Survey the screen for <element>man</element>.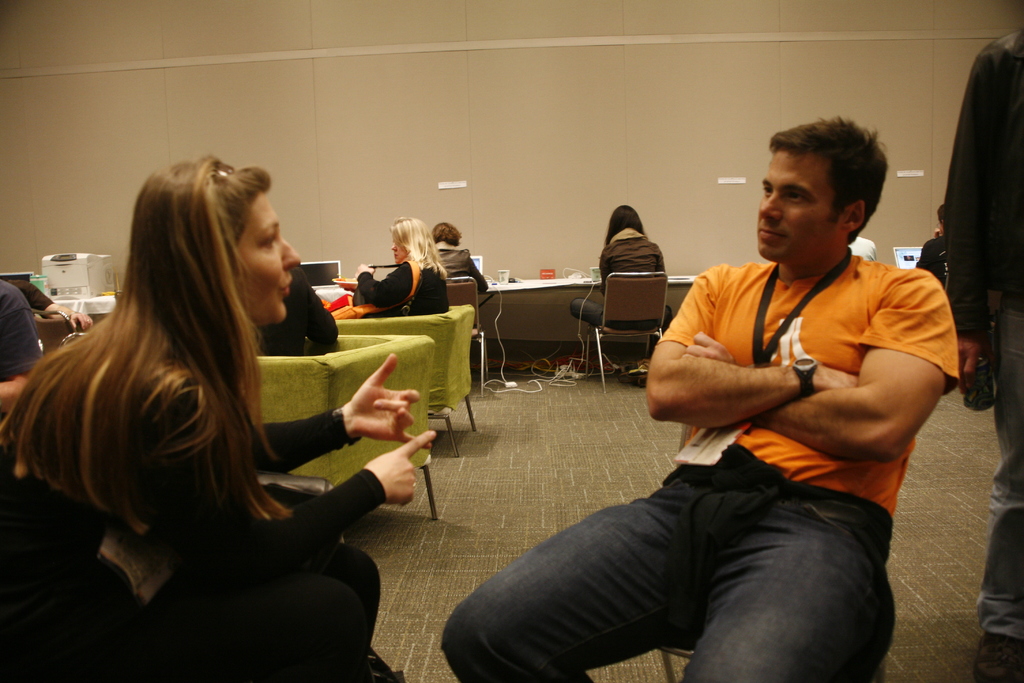
Survey found: {"left": 937, "top": 40, "right": 1023, "bottom": 682}.
